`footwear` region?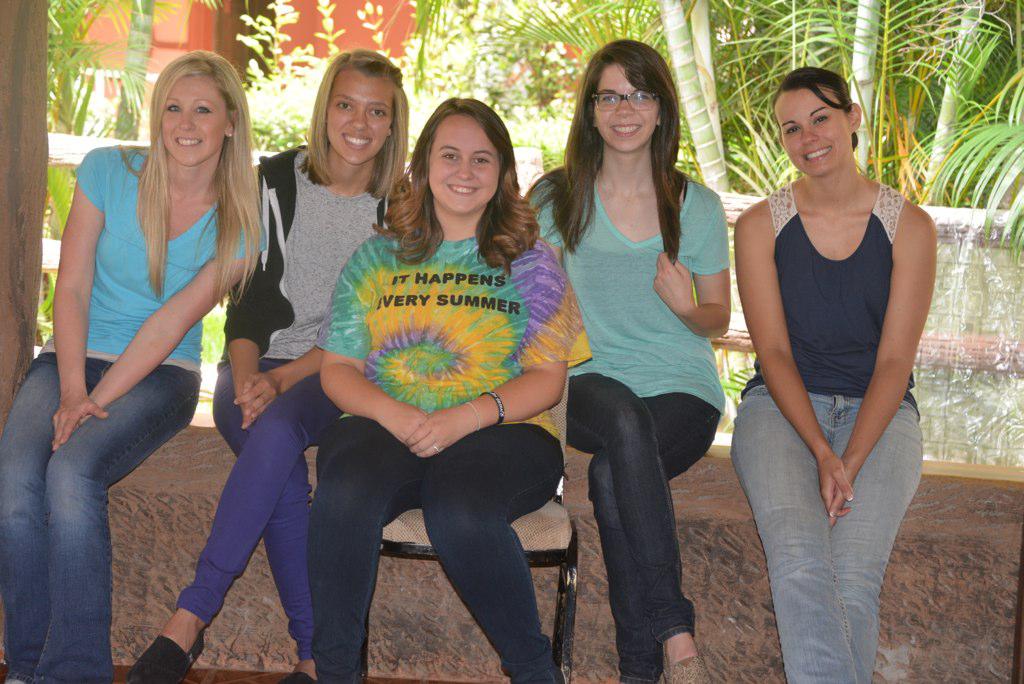
(left=659, top=654, right=715, bottom=683)
